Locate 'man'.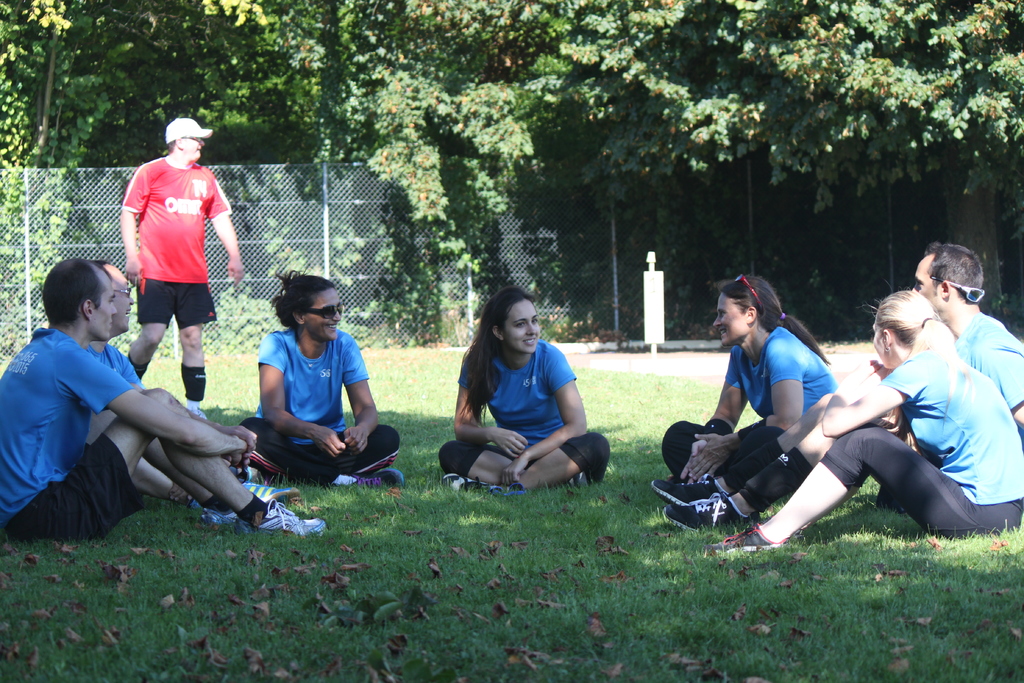
Bounding box: <region>125, 115, 250, 418</region>.
